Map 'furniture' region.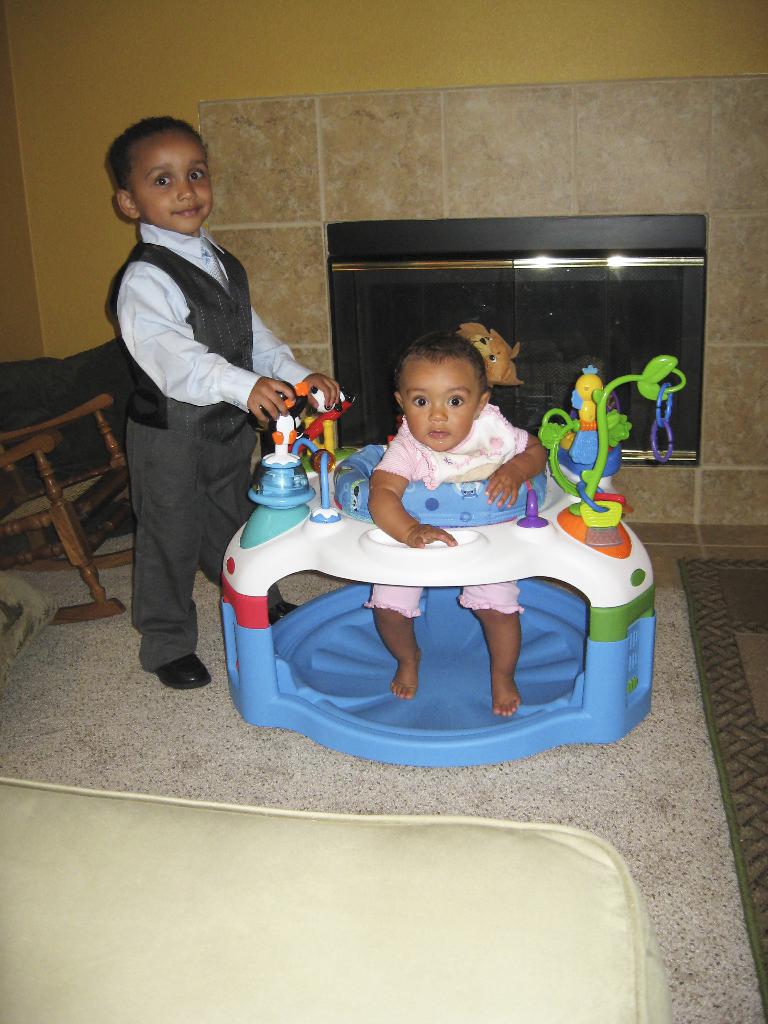
Mapped to [x1=0, y1=390, x2=133, y2=626].
